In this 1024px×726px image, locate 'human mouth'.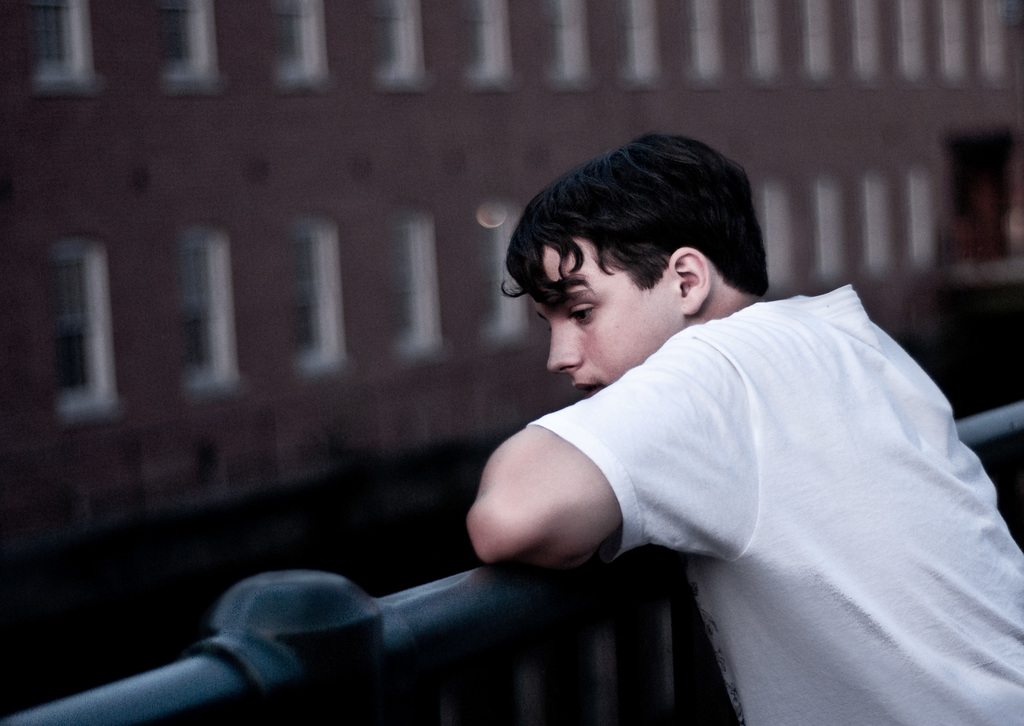
Bounding box: [573,385,598,398].
